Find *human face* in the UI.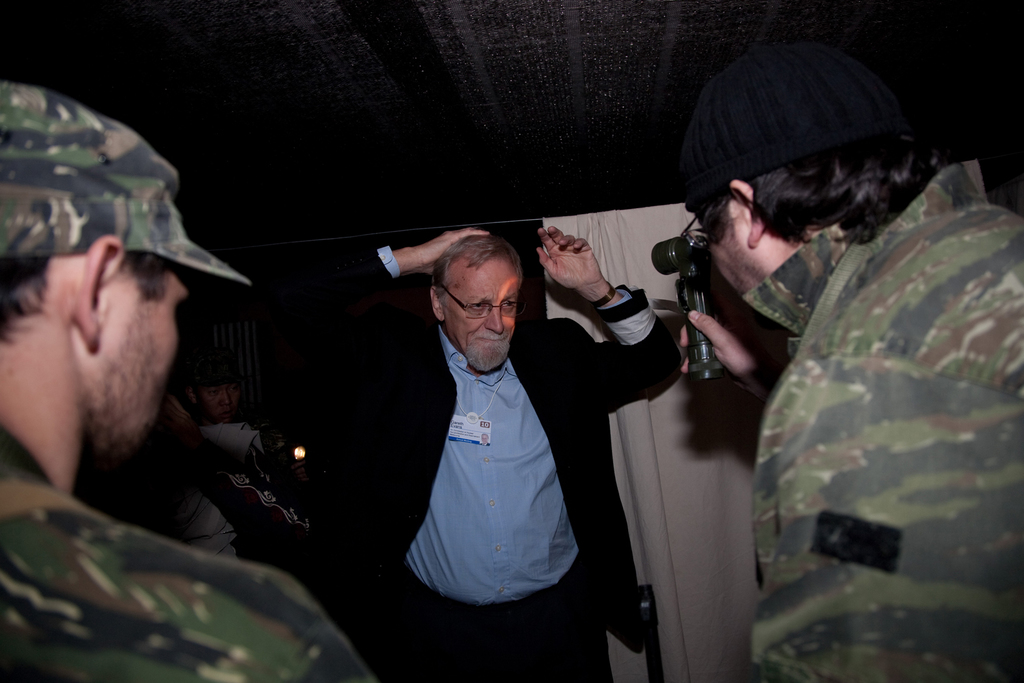
UI element at (198, 384, 234, 416).
